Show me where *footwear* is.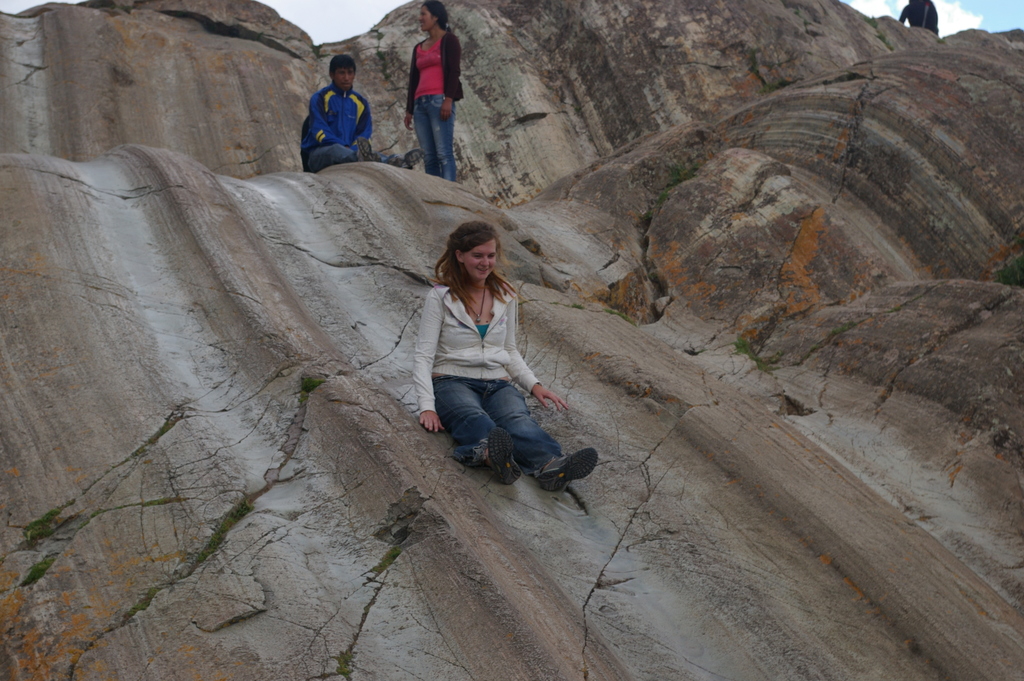
*footwear* is at <region>353, 135, 380, 163</region>.
